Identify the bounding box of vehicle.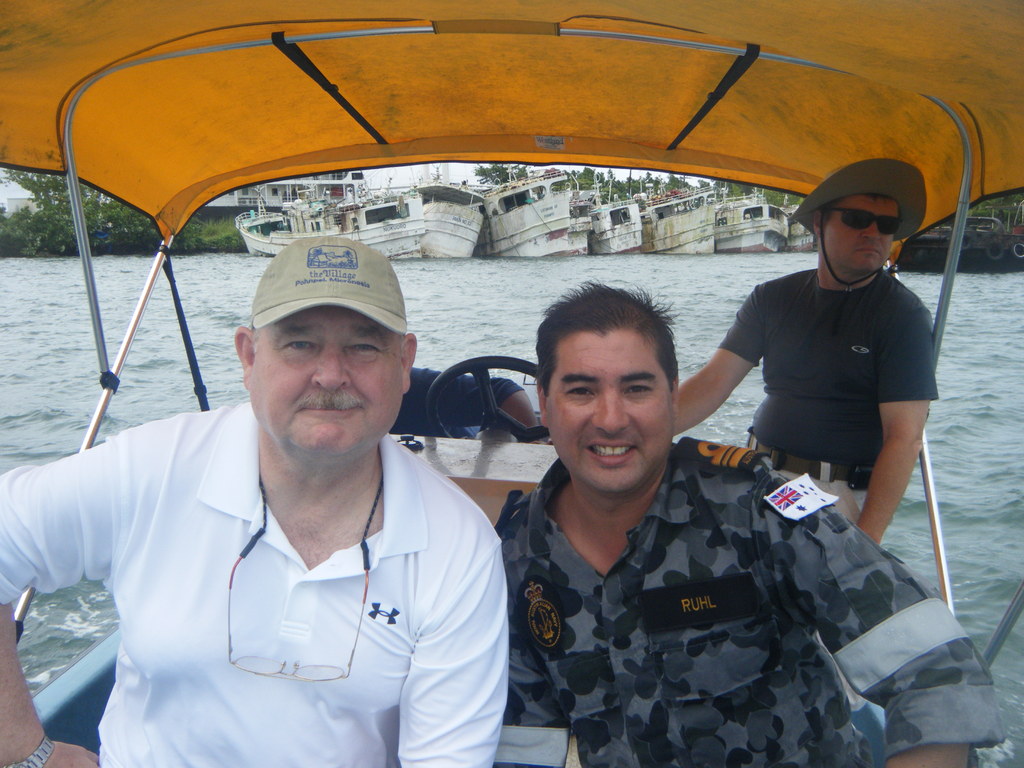
<region>713, 195, 795, 252</region>.
